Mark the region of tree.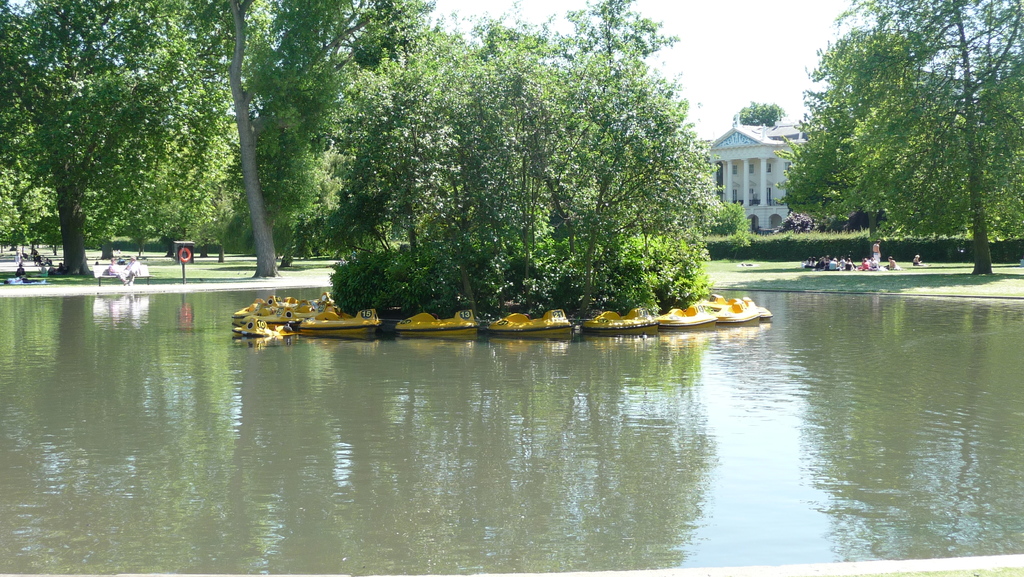
Region: [0,0,246,277].
